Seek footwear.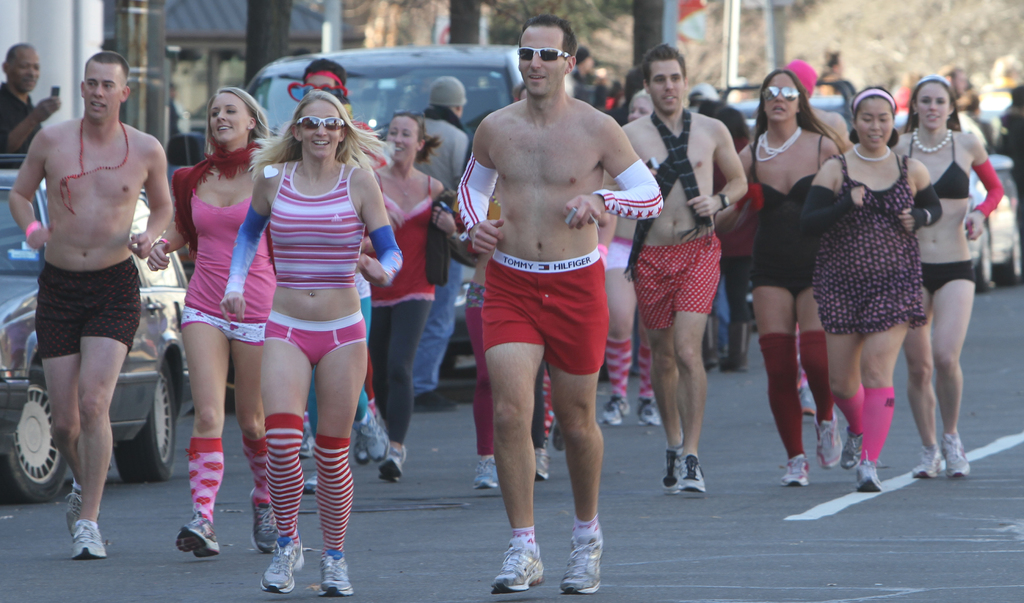
BBox(660, 446, 679, 495).
